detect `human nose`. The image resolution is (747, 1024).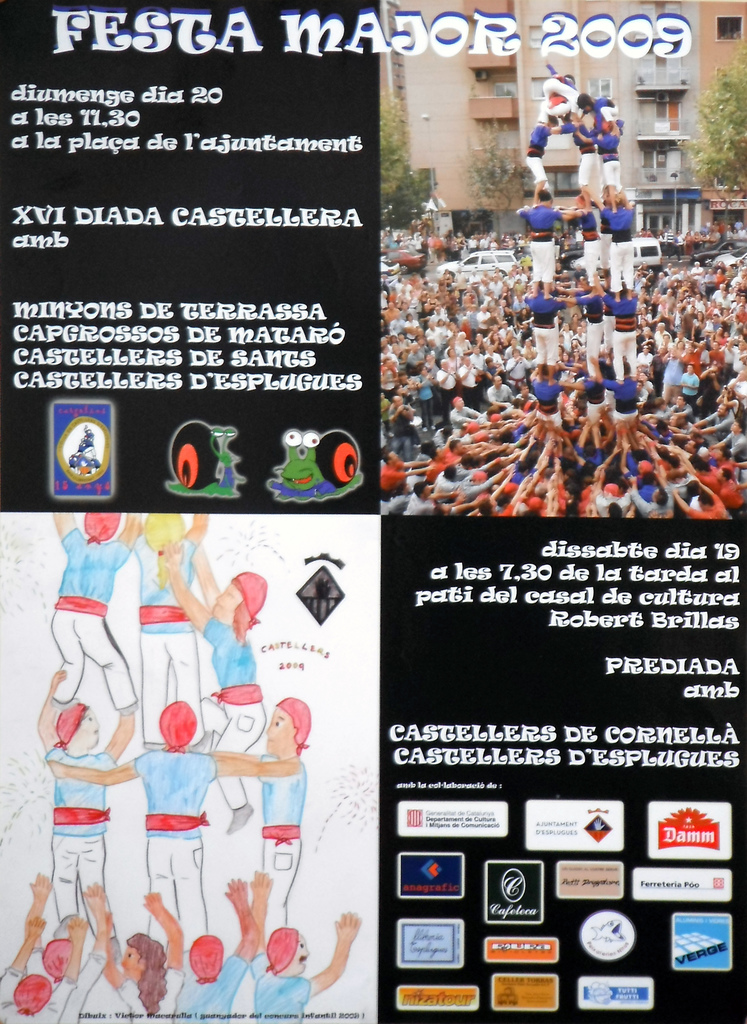
267/722/274/732.
